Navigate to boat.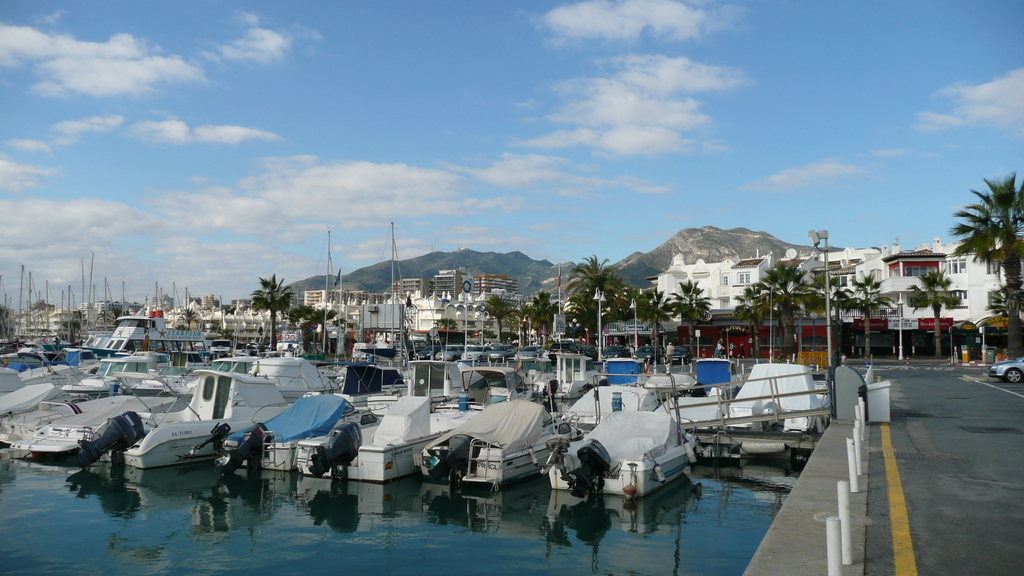
Navigation target: locate(15, 349, 154, 406).
